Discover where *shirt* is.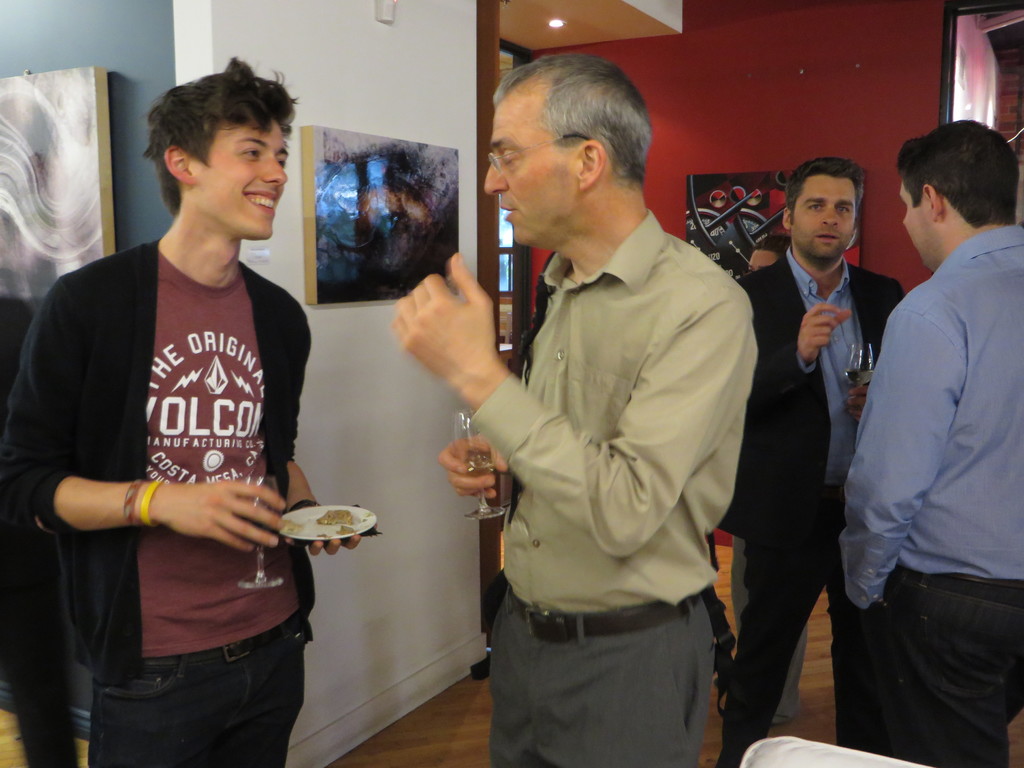
Discovered at [x1=839, y1=224, x2=1023, y2=609].
